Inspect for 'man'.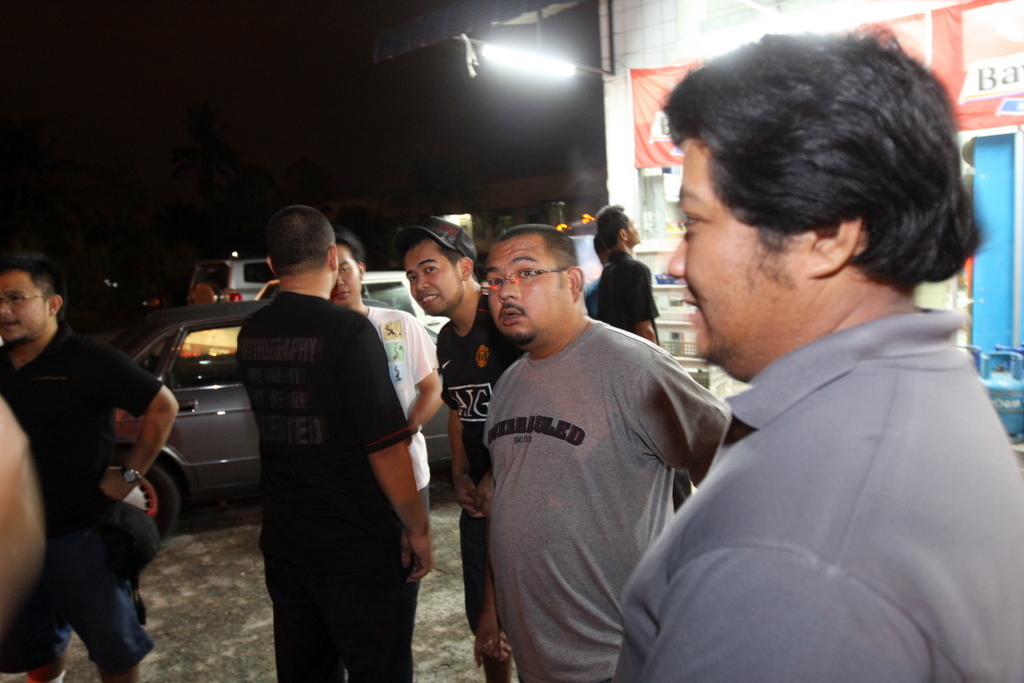
Inspection: (600, 207, 665, 349).
